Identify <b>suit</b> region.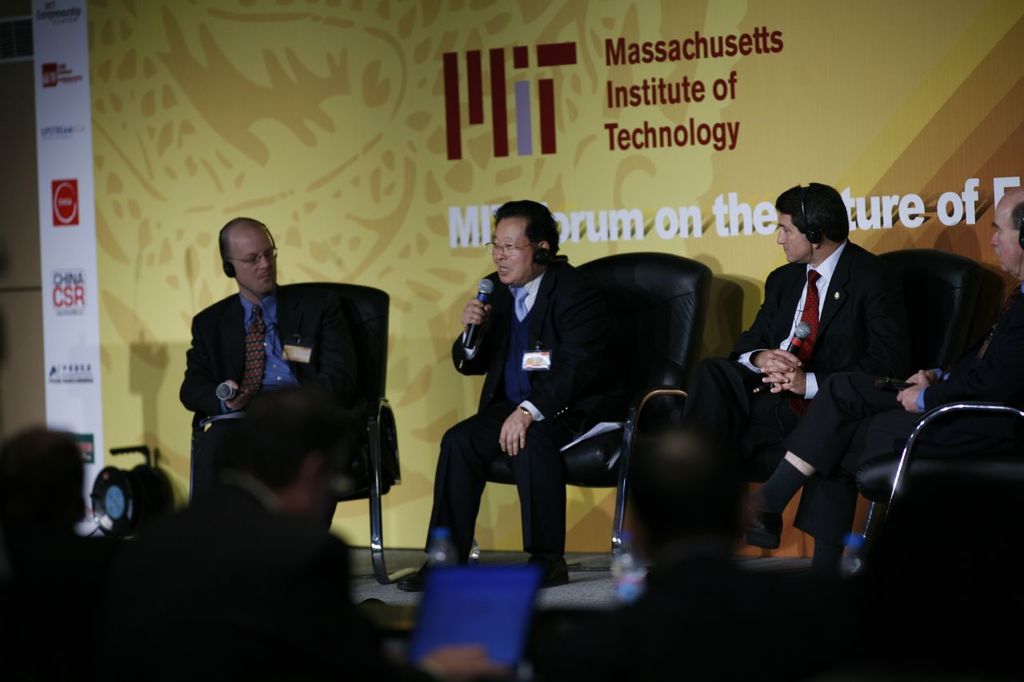
Region: Rect(419, 259, 629, 592).
